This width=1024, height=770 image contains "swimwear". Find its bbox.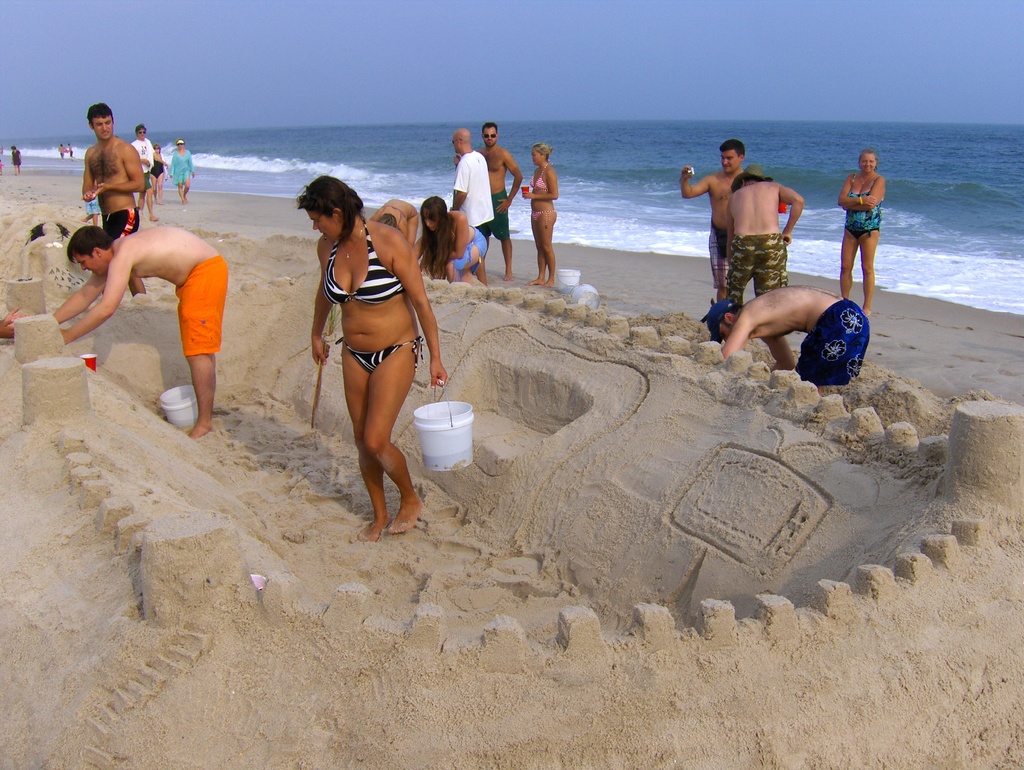
[322,219,412,306].
